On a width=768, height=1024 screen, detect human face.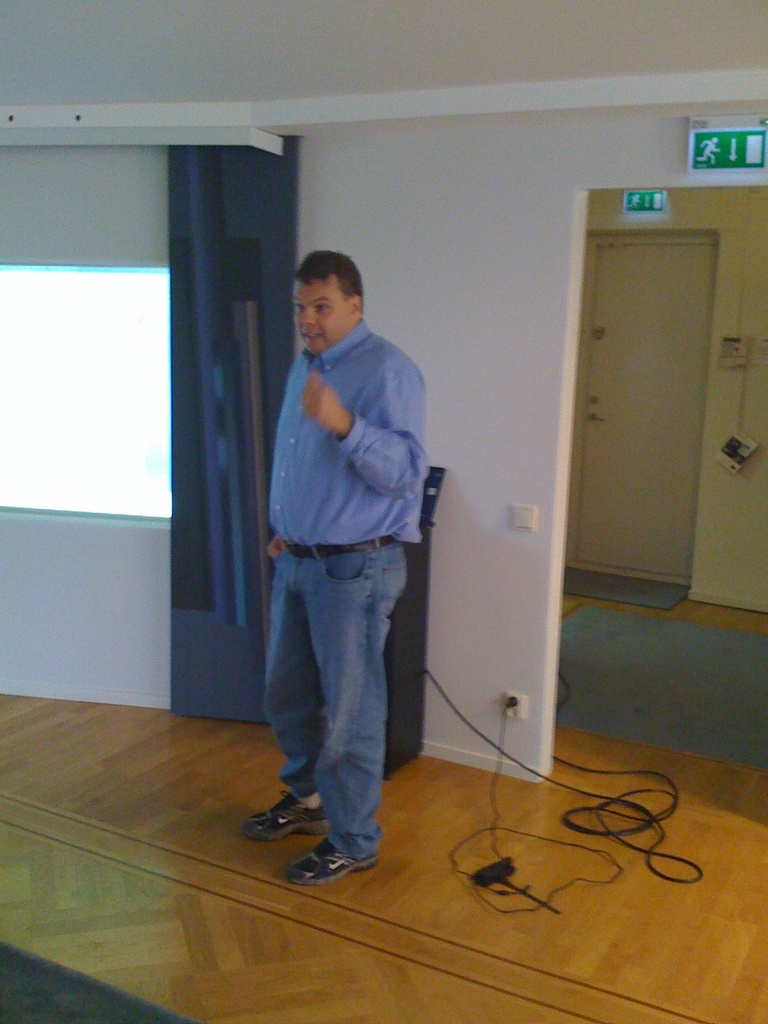
[x1=296, y1=285, x2=358, y2=346].
